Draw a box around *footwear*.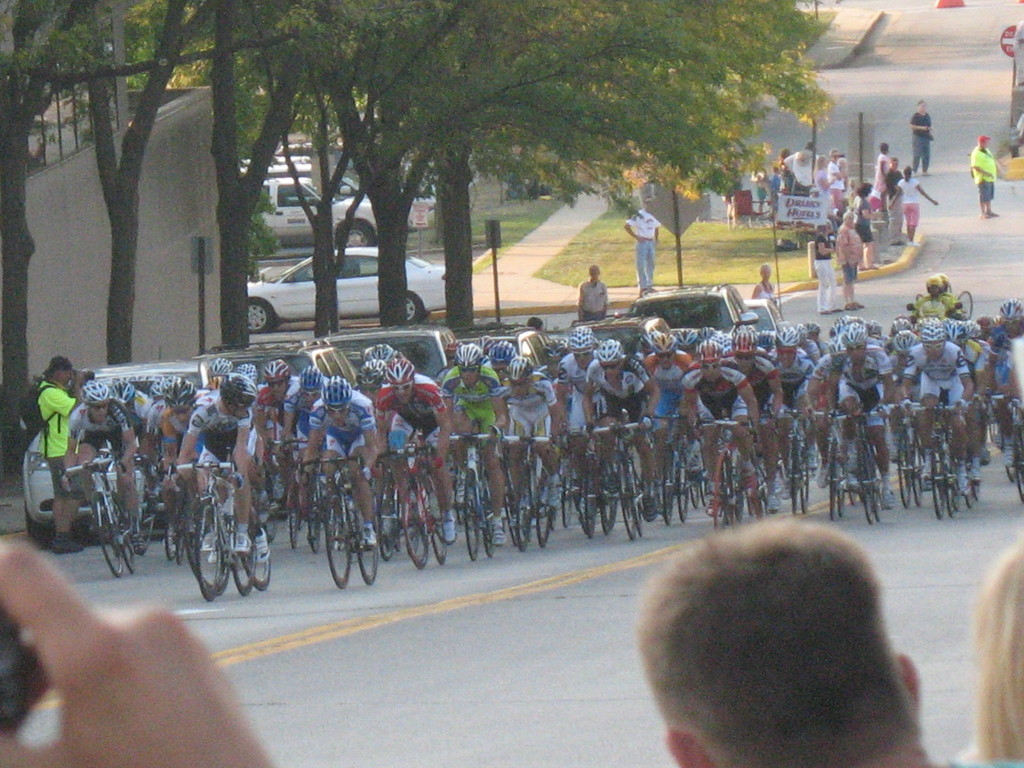
<bbox>807, 447, 824, 471</bbox>.
